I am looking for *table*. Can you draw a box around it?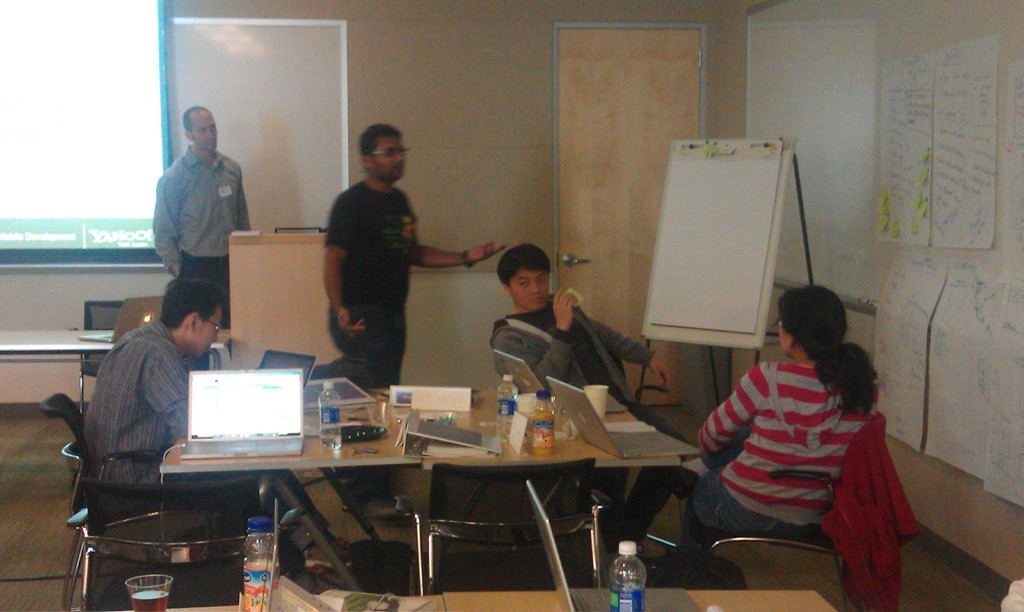
Sure, the bounding box is bbox(164, 586, 837, 611).
